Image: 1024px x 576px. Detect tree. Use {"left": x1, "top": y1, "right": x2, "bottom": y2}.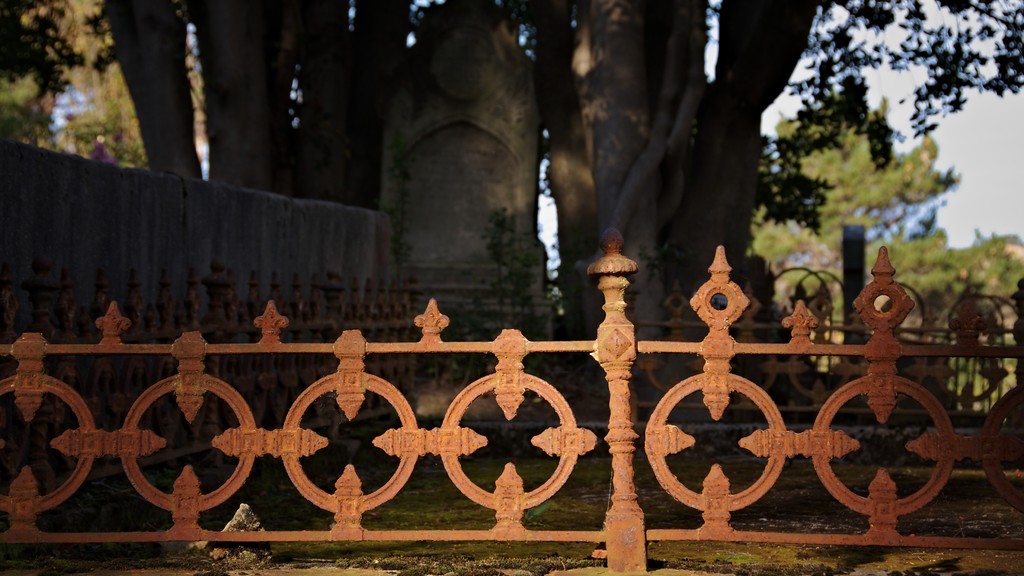
{"left": 0, "top": 0, "right": 490, "bottom": 216}.
